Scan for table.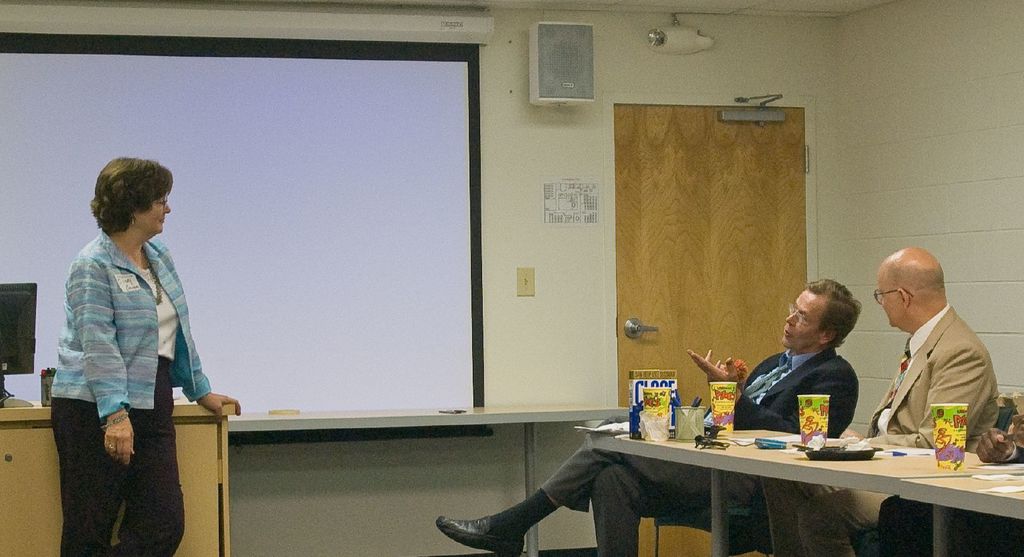
Scan result: <bbox>0, 398, 234, 556</bbox>.
